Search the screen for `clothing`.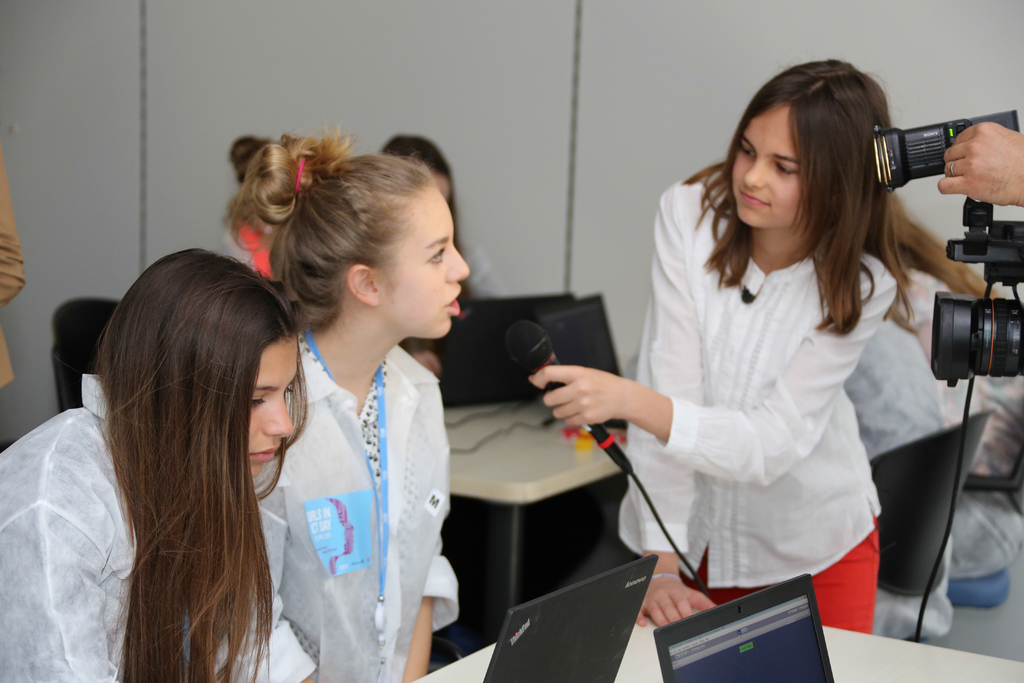
Found at x1=399 y1=286 x2=473 y2=406.
